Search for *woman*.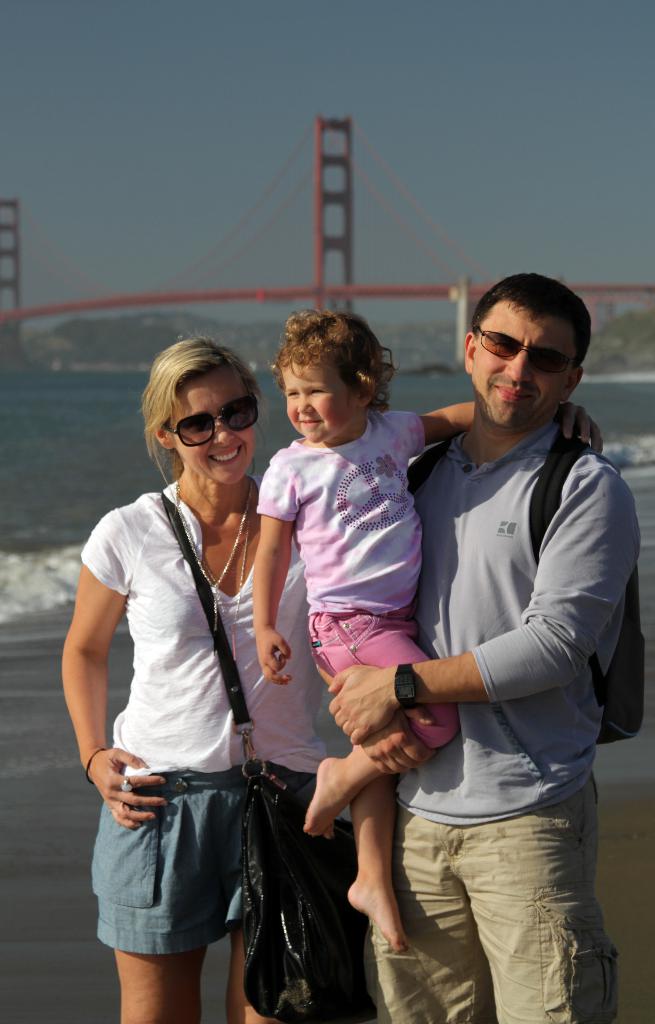
Found at [left=77, top=313, right=316, bottom=1023].
